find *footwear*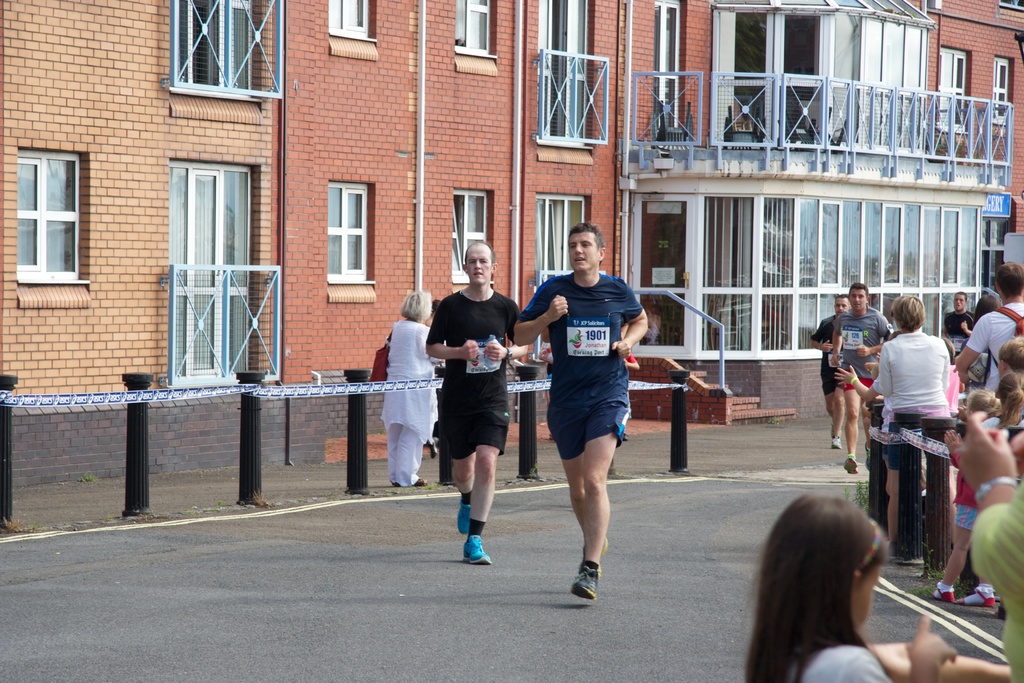
460/533/490/570
